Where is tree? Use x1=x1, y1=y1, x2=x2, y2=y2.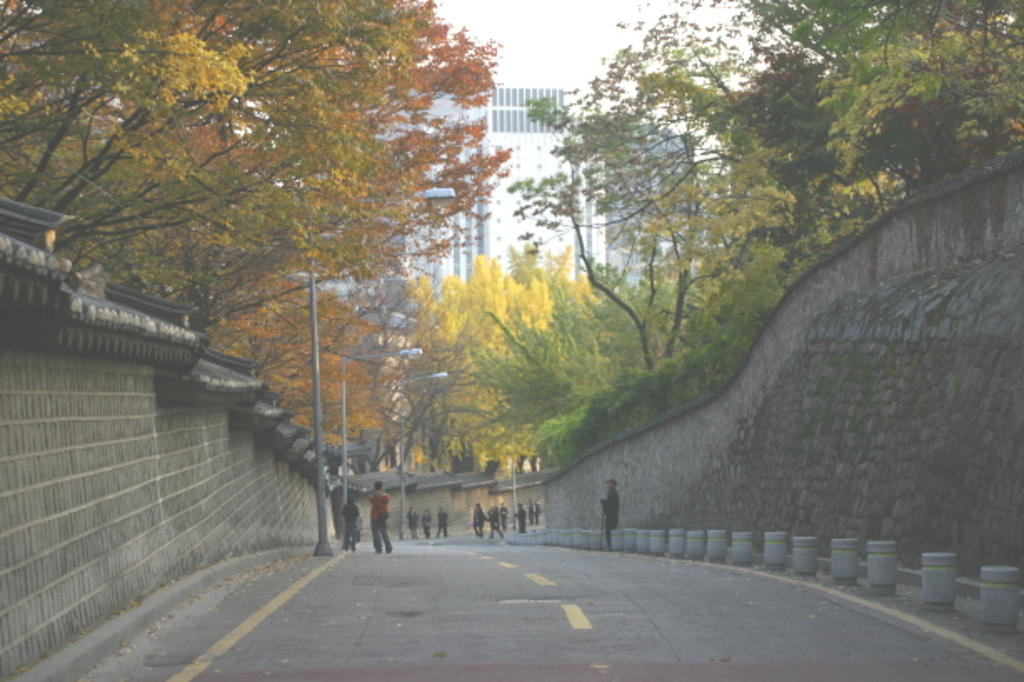
x1=684, y1=0, x2=1022, y2=257.
